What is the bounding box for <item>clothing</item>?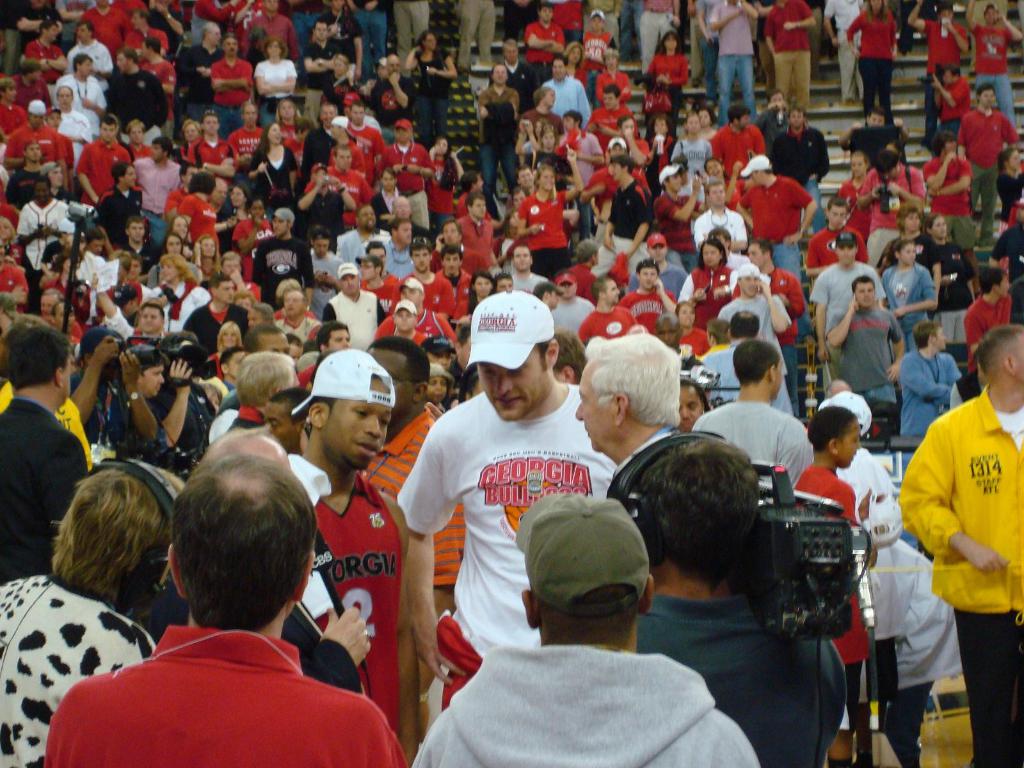
340:127:384:170.
